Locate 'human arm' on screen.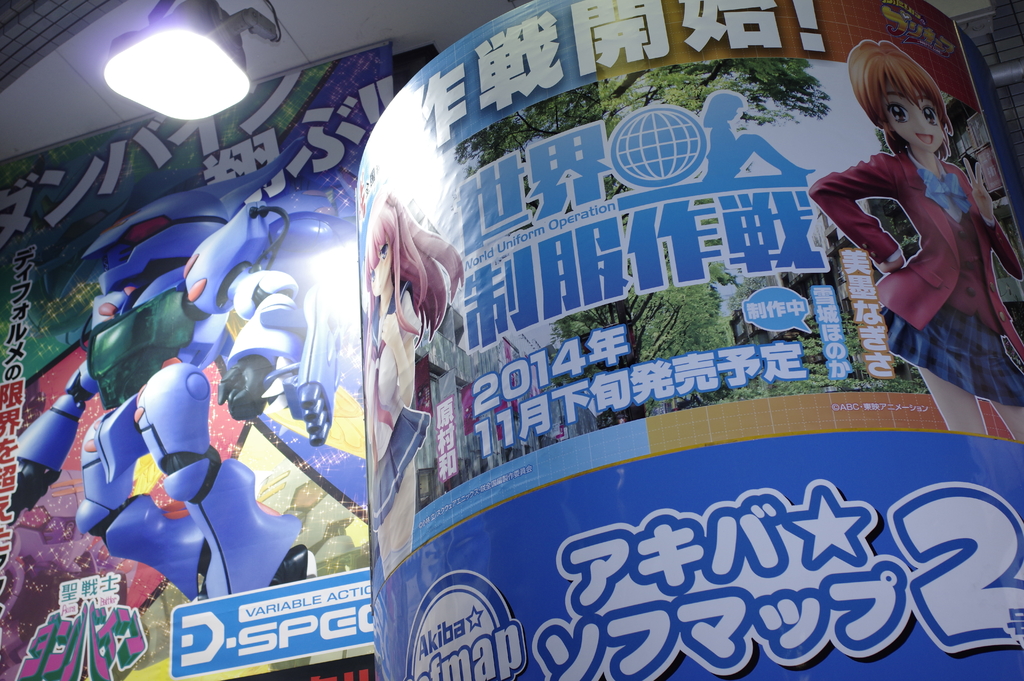
On screen at {"x1": 840, "y1": 161, "x2": 923, "y2": 262}.
